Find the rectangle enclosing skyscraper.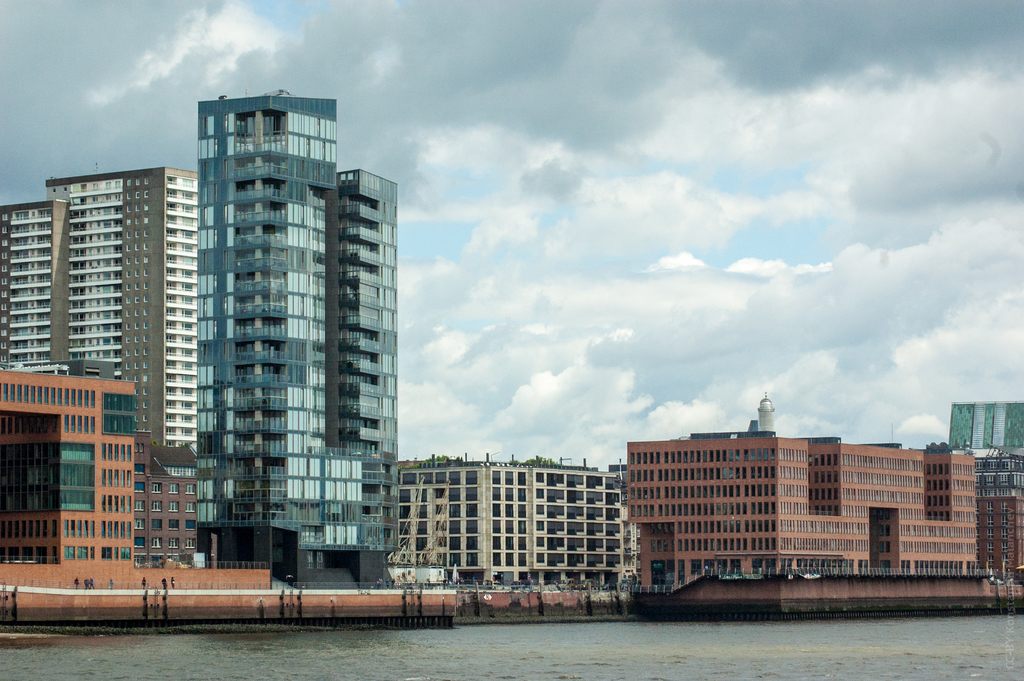
locate(400, 448, 640, 592).
